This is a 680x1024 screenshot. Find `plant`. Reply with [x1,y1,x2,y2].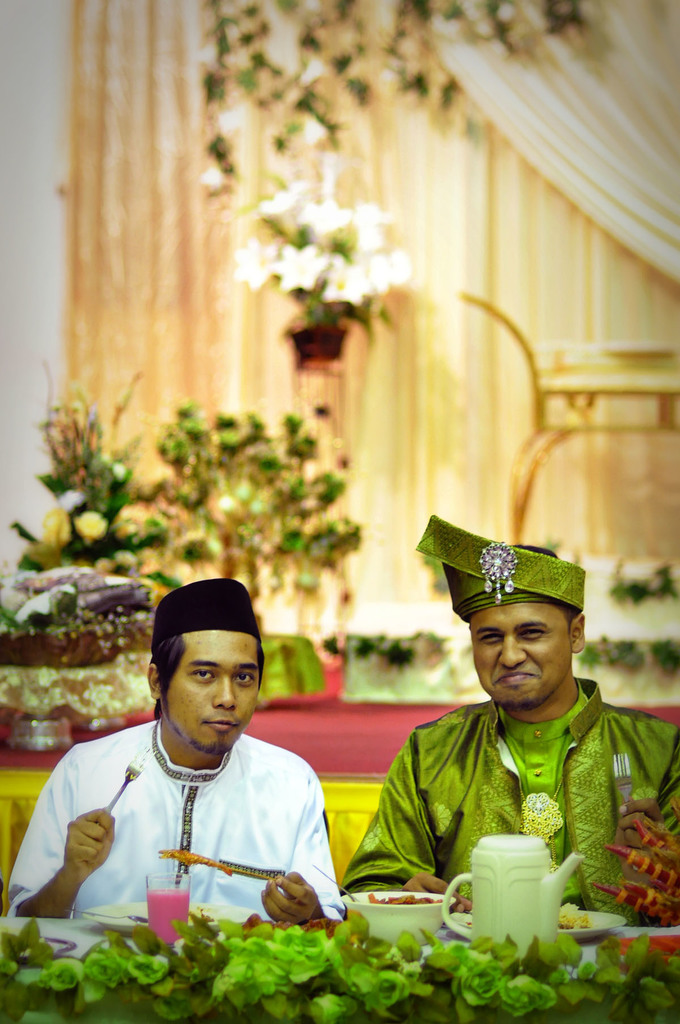
[150,396,366,704].
